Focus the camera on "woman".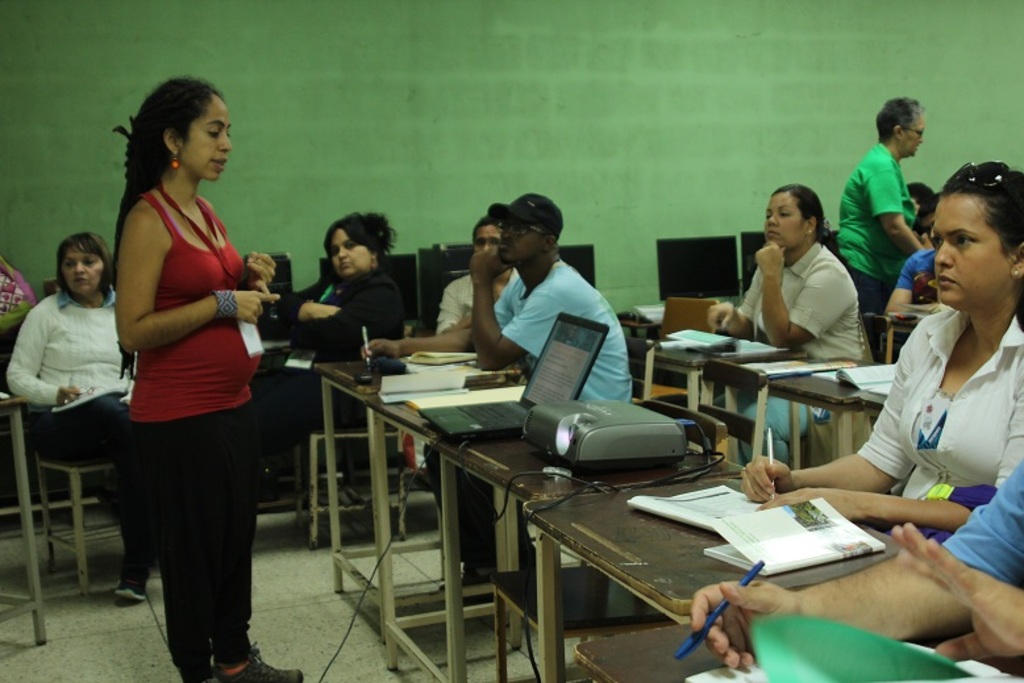
Focus region: 744:154:1023:536.
